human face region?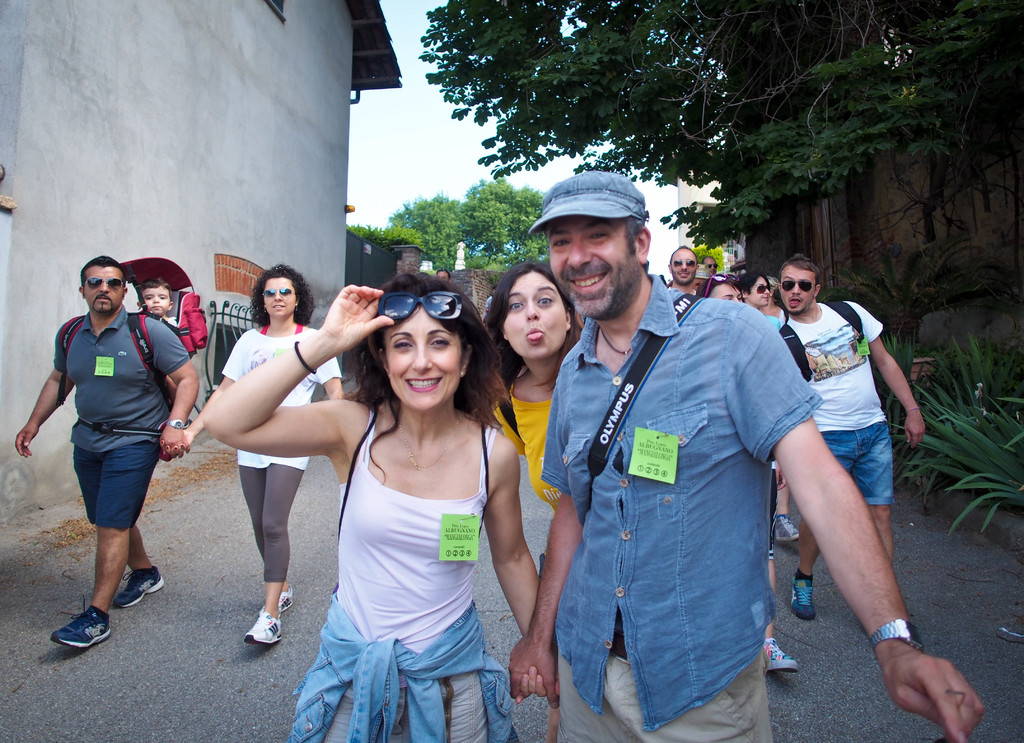
[left=385, top=307, right=467, bottom=408]
